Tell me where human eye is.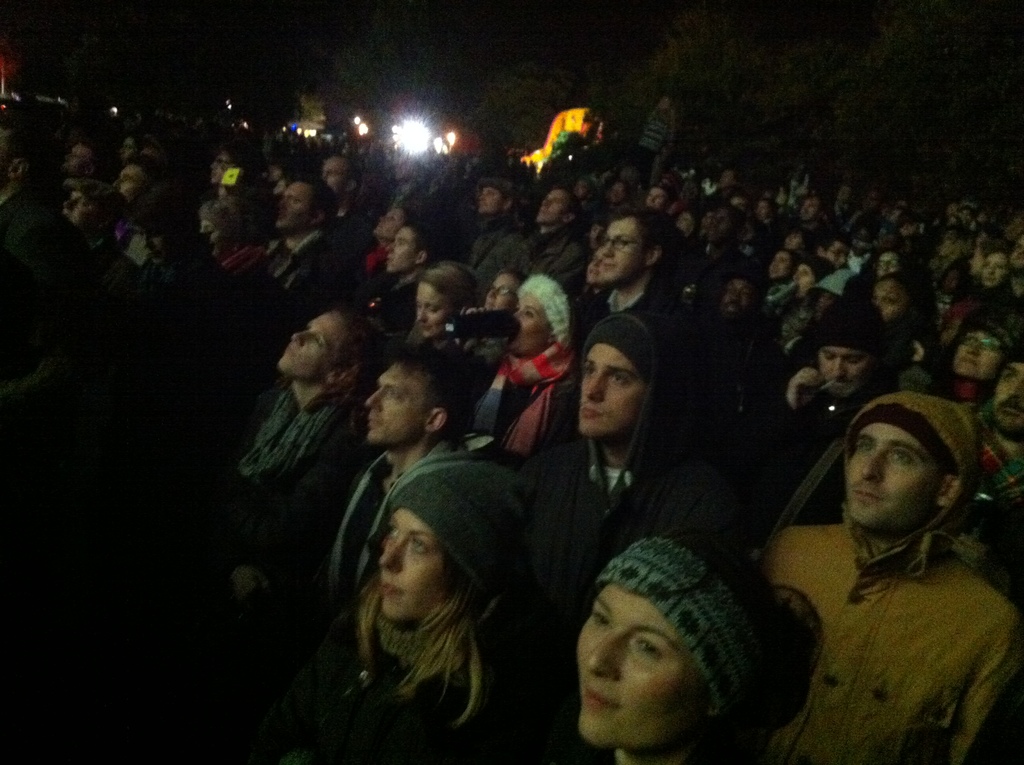
human eye is at {"left": 633, "top": 638, "right": 660, "bottom": 660}.
